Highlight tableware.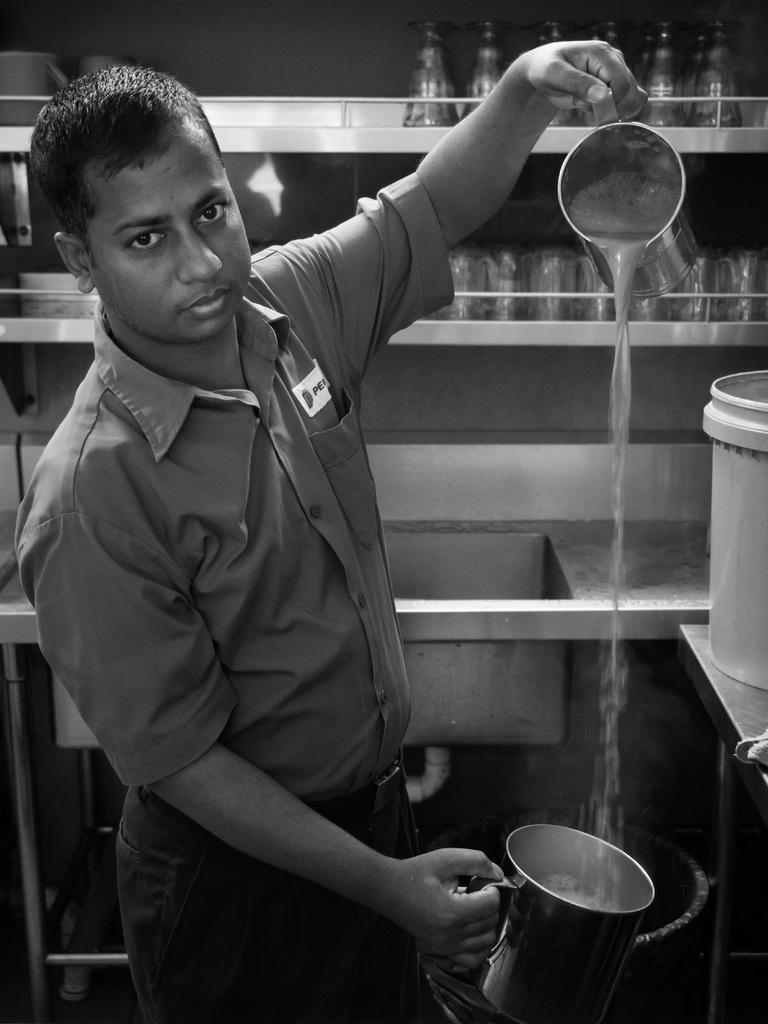
Highlighted region: locate(0, 52, 69, 125).
